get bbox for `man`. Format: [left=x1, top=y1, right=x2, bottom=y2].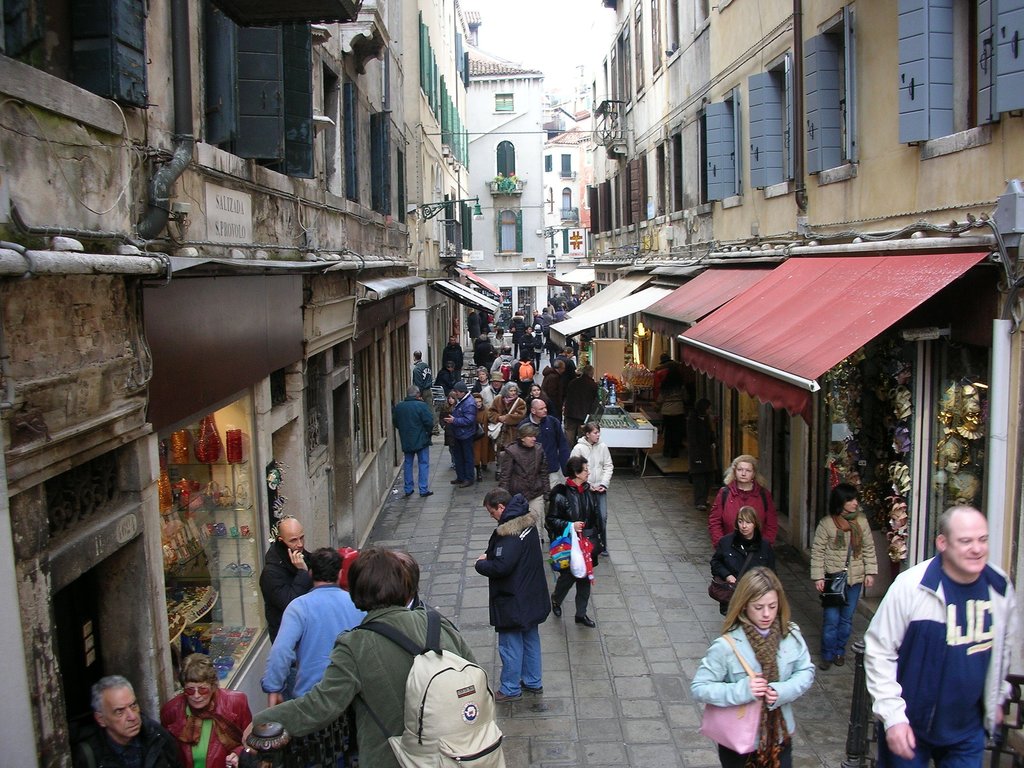
[left=414, top=351, right=440, bottom=434].
